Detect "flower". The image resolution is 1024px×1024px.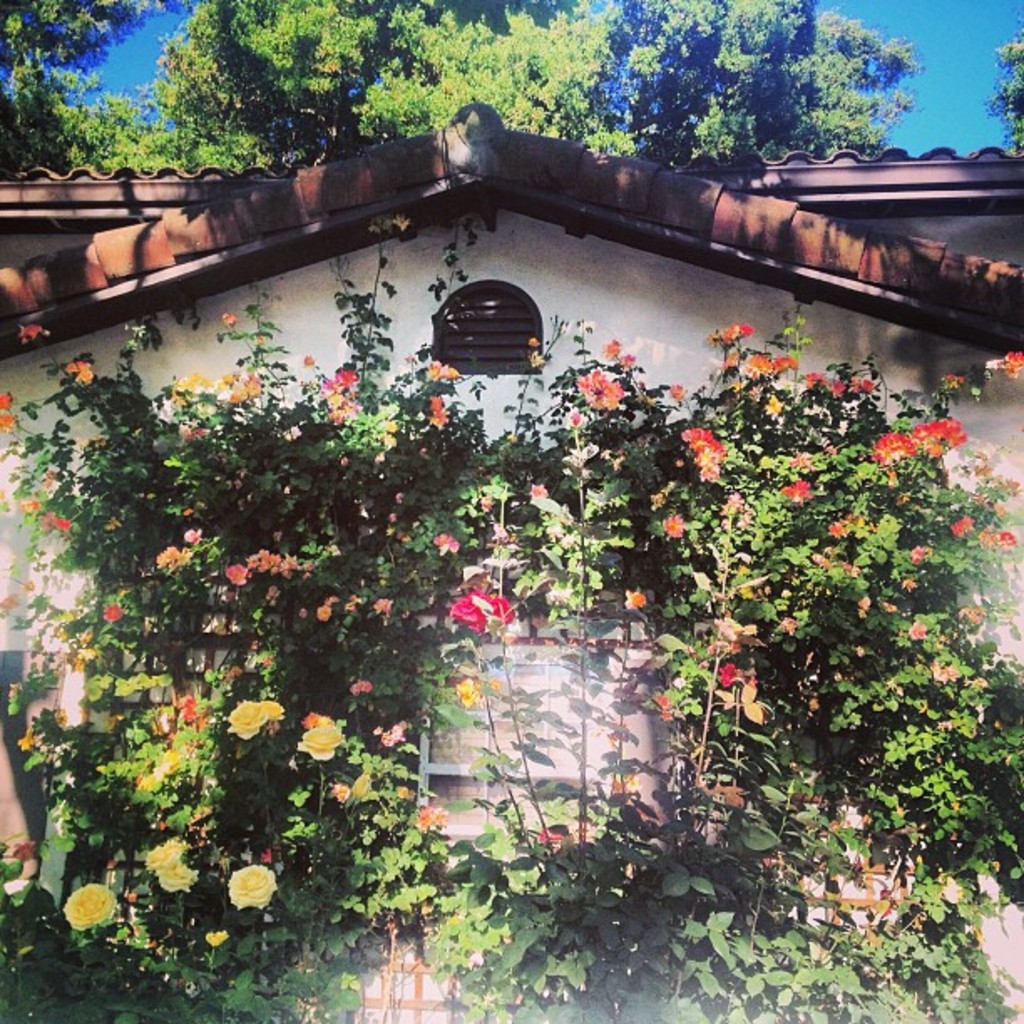
980 345 1022 381.
